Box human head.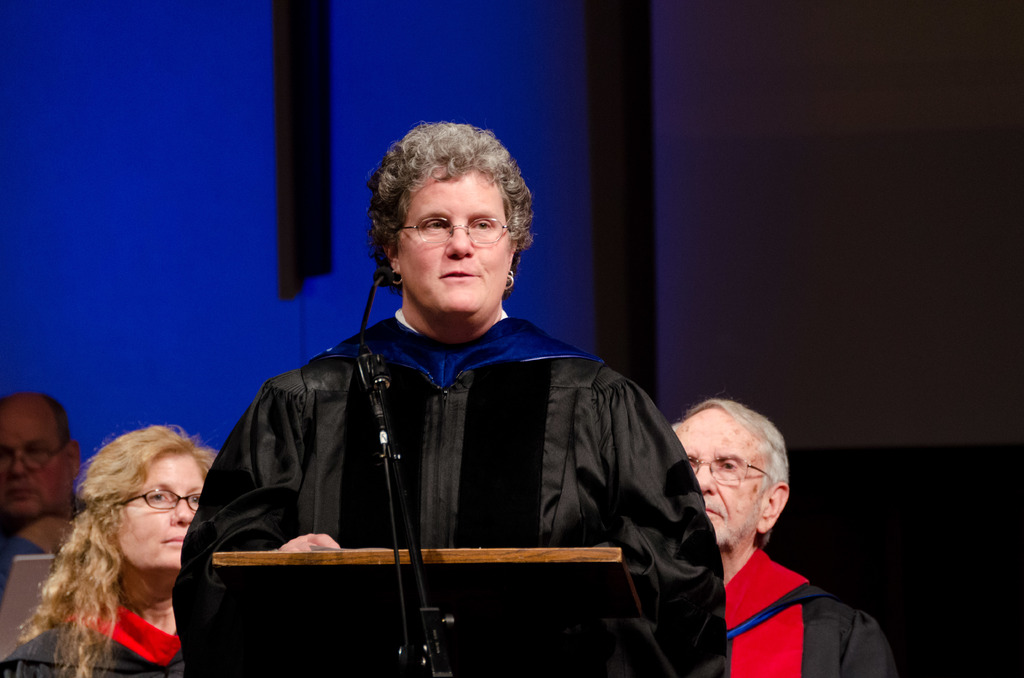
[left=76, top=421, right=216, bottom=602].
